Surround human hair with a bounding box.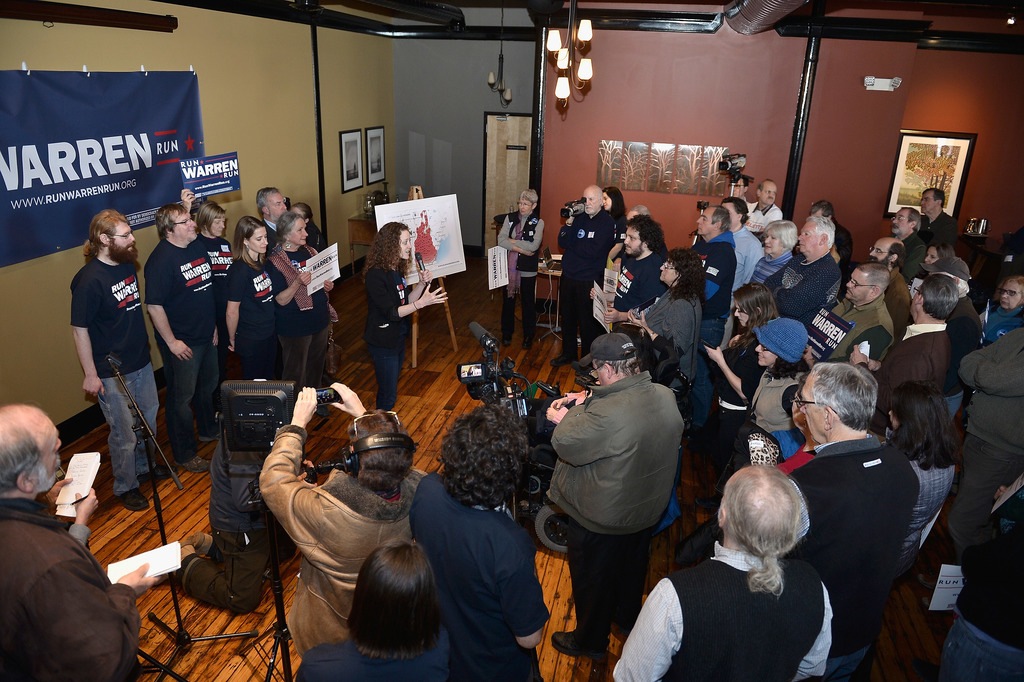
crop(886, 243, 907, 269).
